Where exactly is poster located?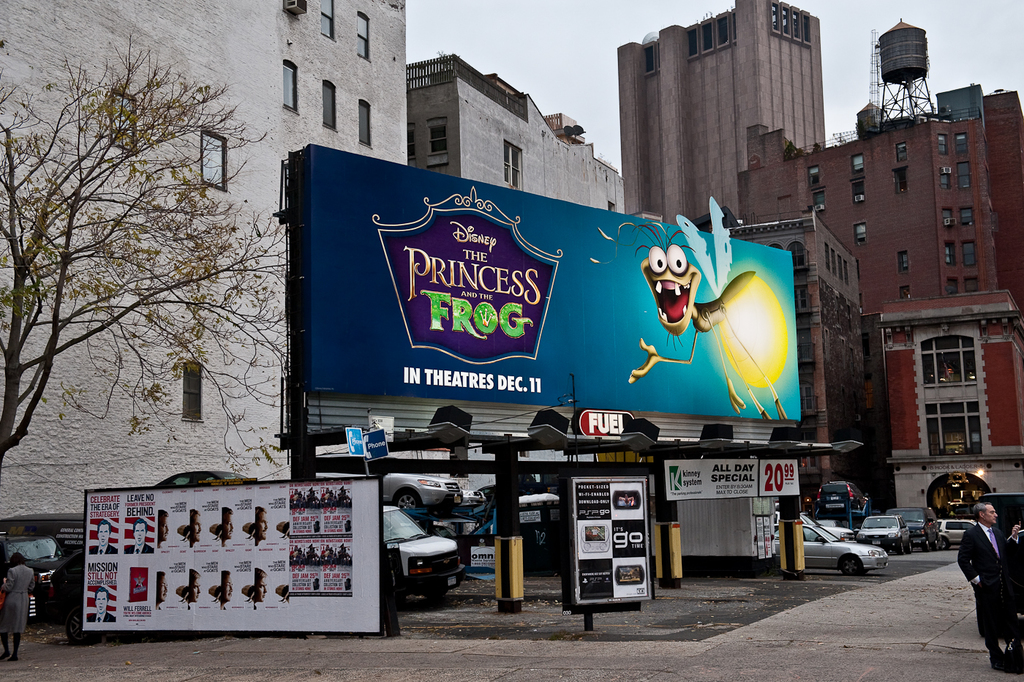
Its bounding box is box=[667, 457, 799, 499].
